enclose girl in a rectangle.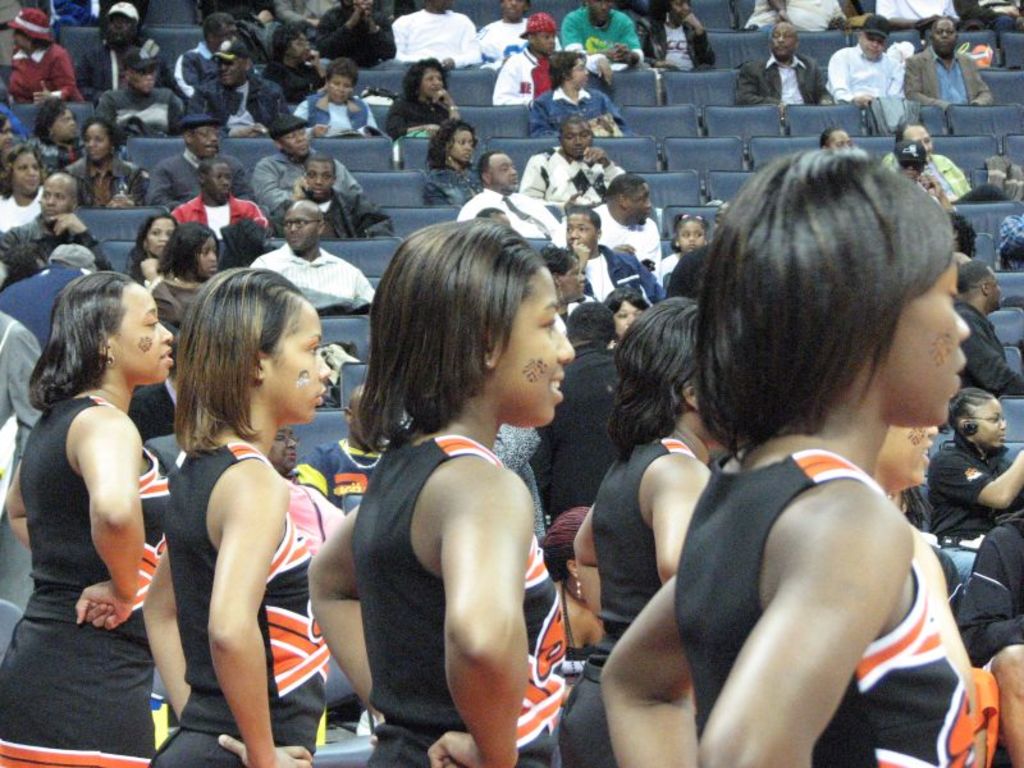
x1=0, y1=264, x2=184, y2=767.
